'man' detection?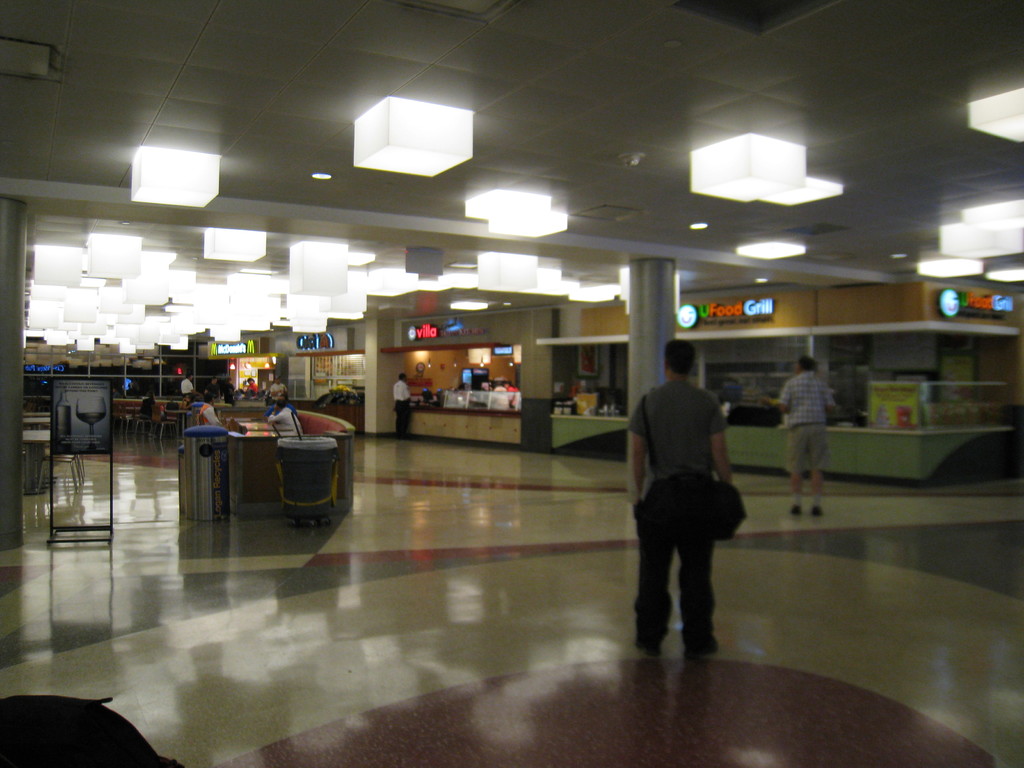
197, 395, 221, 424
